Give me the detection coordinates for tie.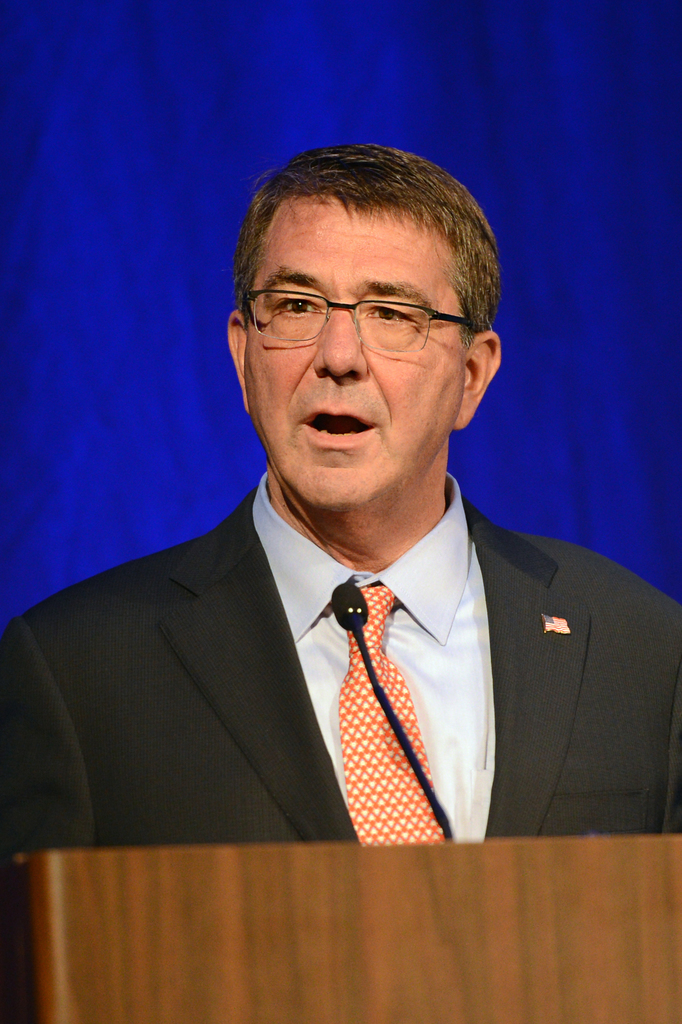
[331,568,447,848].
